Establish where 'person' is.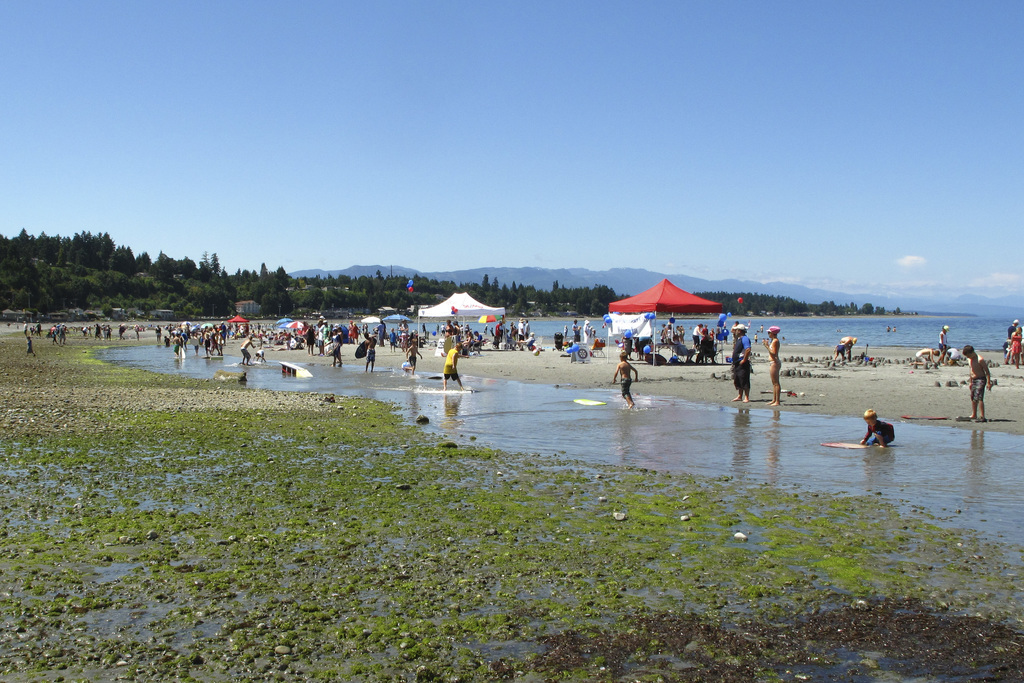
Established at [left=731, top=322, right=742, bottom=356].
